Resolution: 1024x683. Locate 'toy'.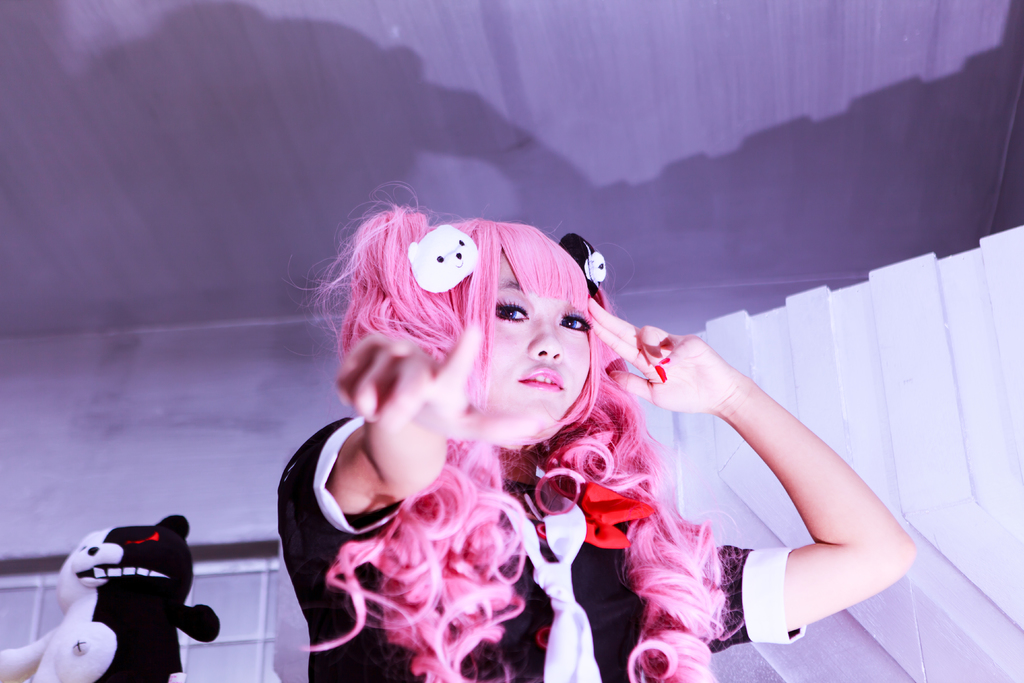
l=404, t=221, r=479, b=299.
